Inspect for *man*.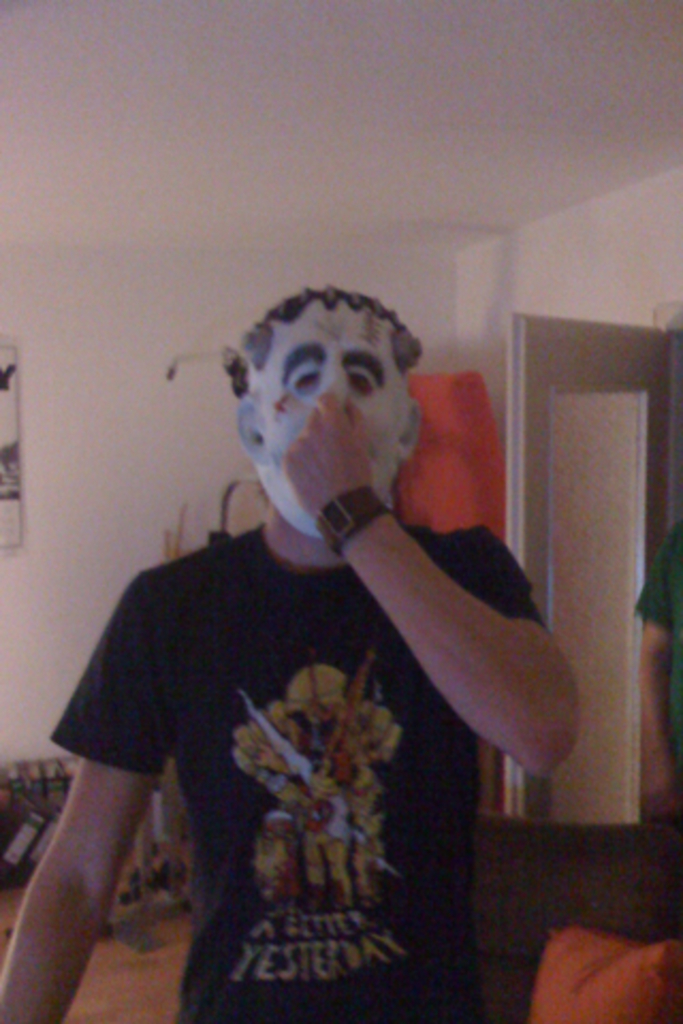
Inspection: {"left": 53, "top": 254, "right": 568, "bottom": 1015}.
